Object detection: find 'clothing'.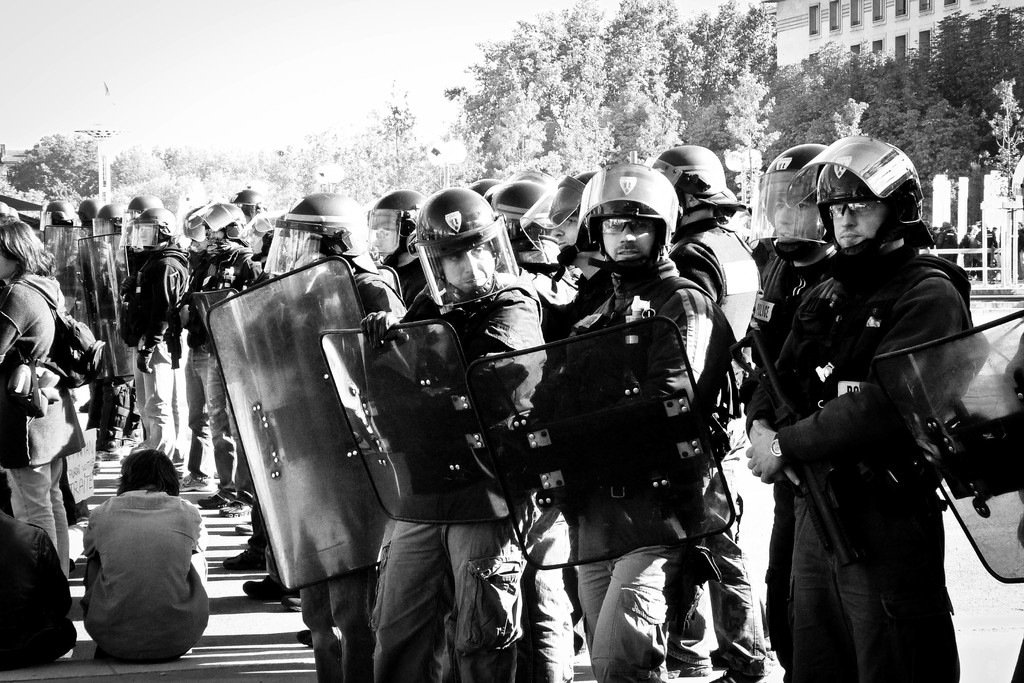
(249, 255, 443, 633).
